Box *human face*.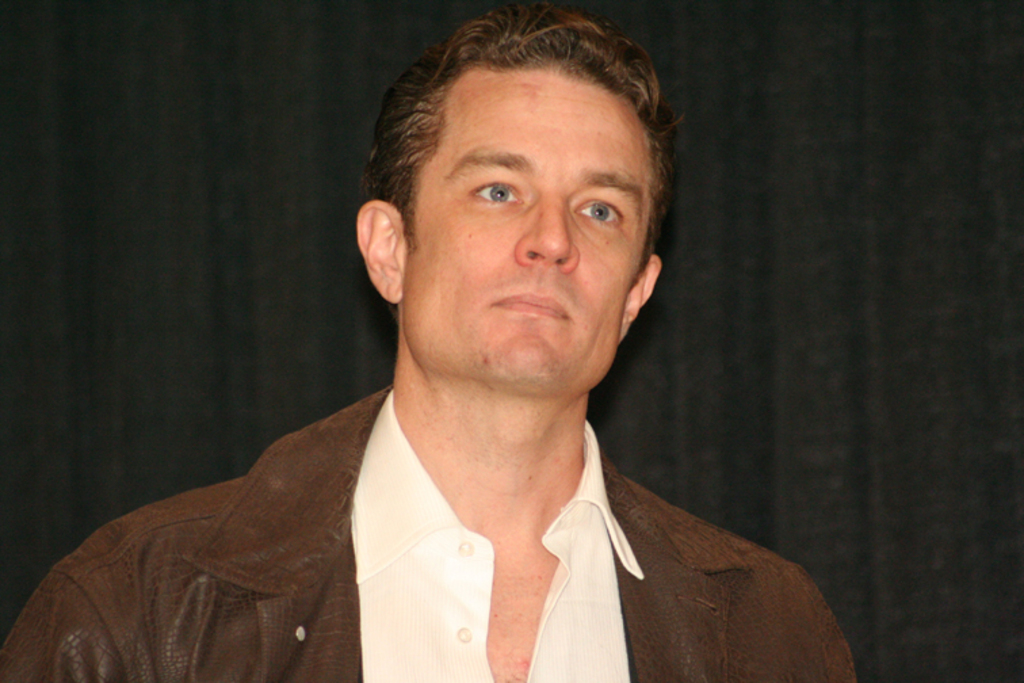
left=401, top=62, right=654, bottom=394.
